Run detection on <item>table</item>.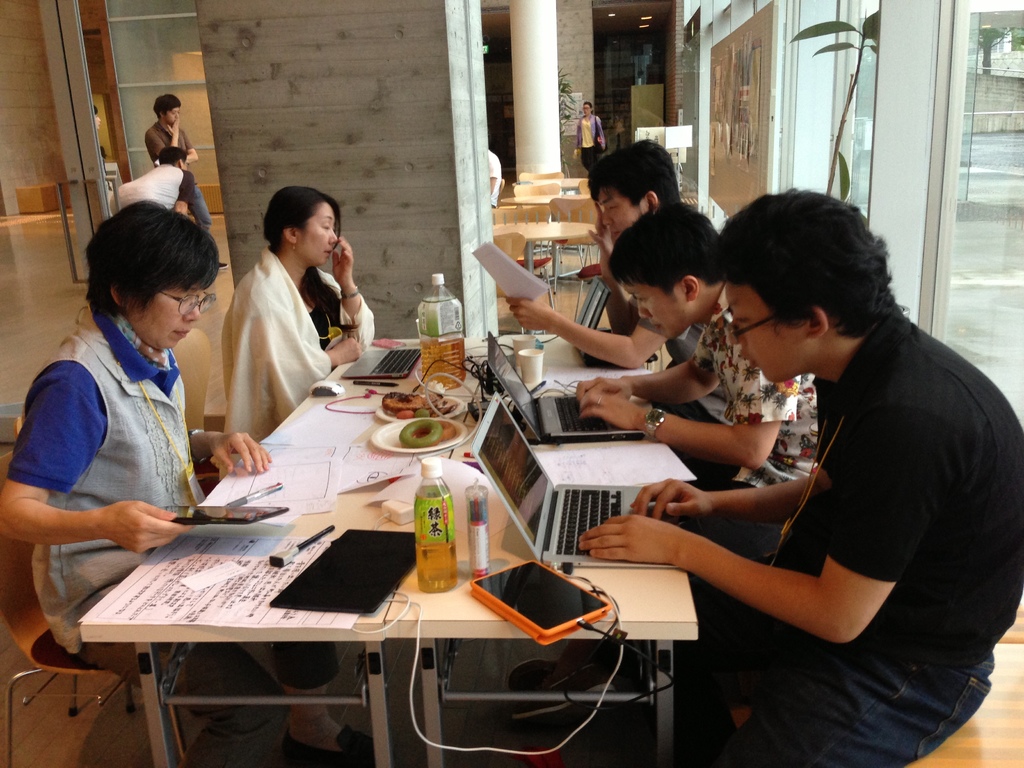
Result: <region>488, 220, 594, 282</region>.
